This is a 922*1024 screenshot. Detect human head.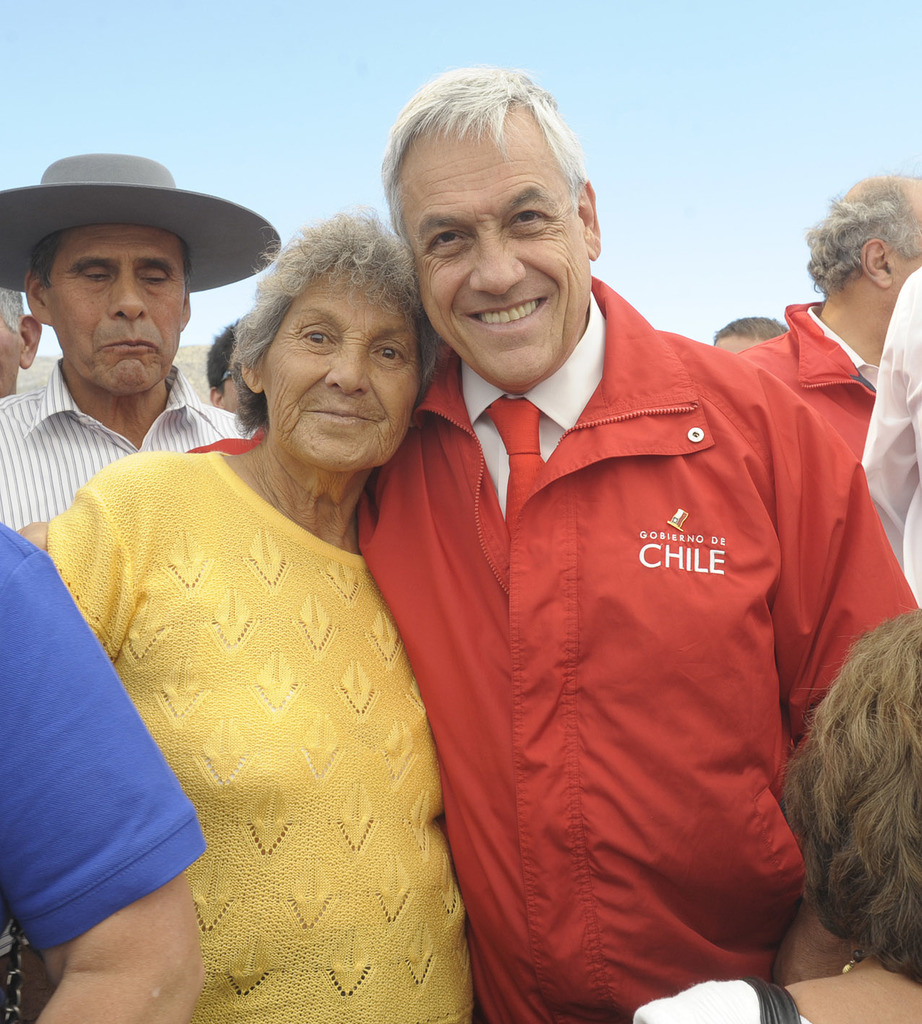
(x1=711, y1=314, x2=793, y2=356).
